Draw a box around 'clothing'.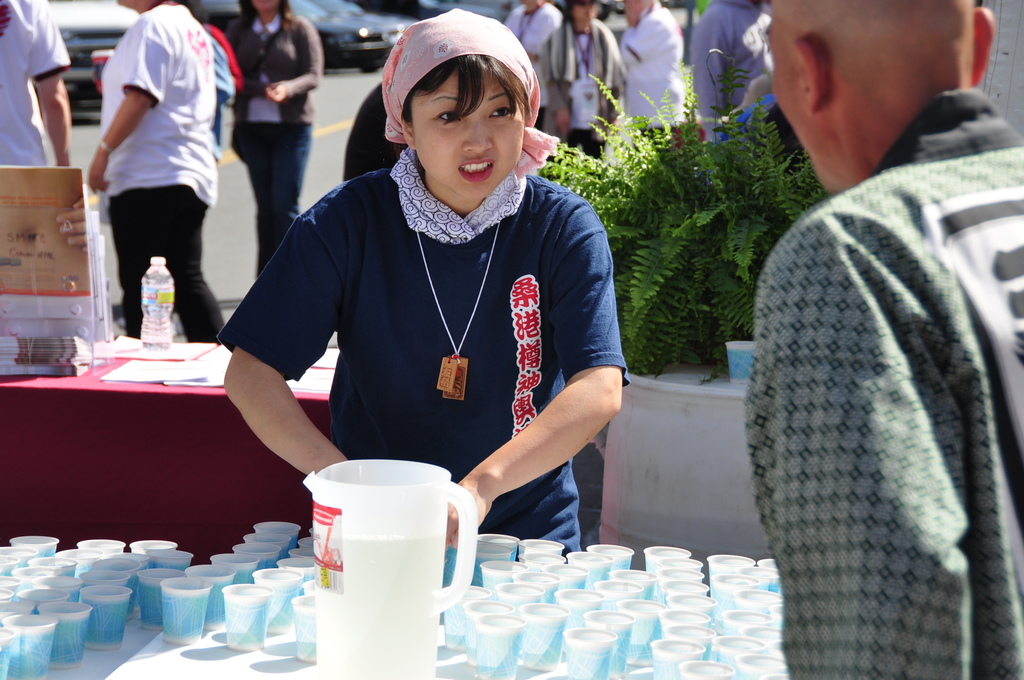
{"x1": 546, "y1": 21, "x2": 618, "y2": 165}.
